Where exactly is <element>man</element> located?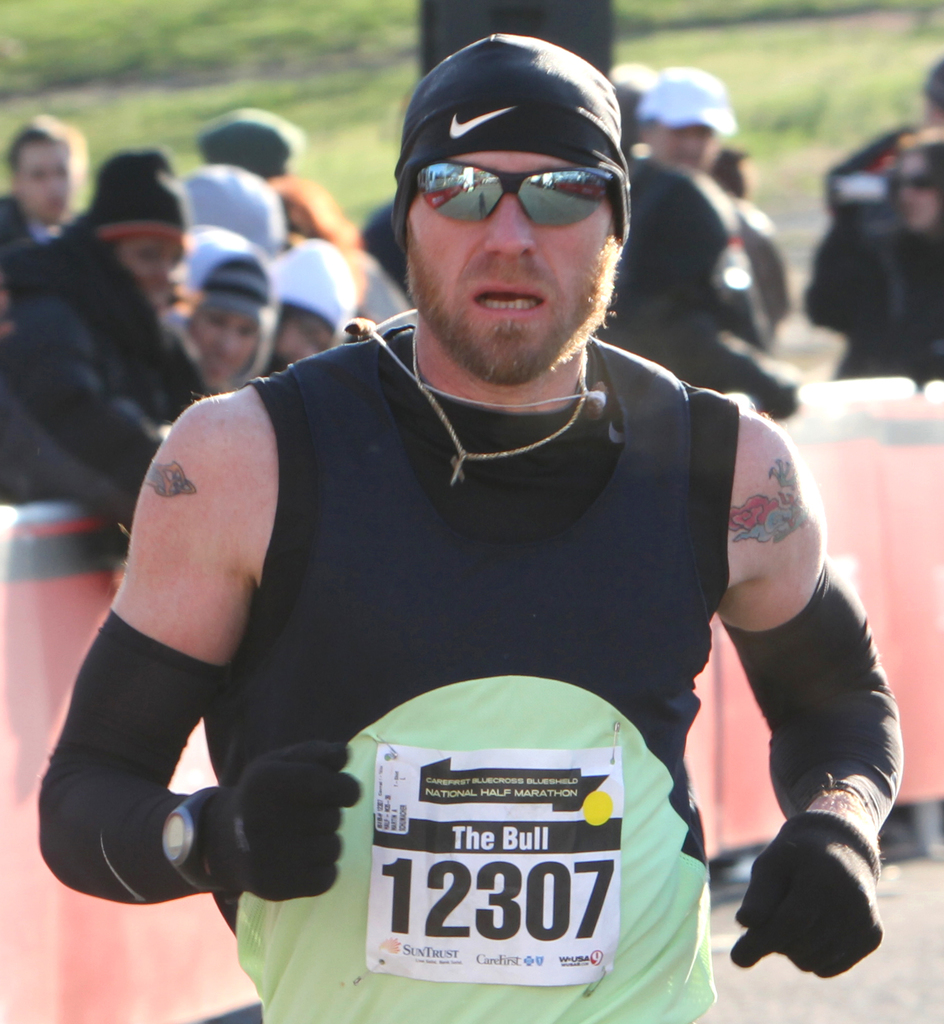
Its bounding box is {"left": 633, "top": 56, "right": 783, "bottom": 346}.
